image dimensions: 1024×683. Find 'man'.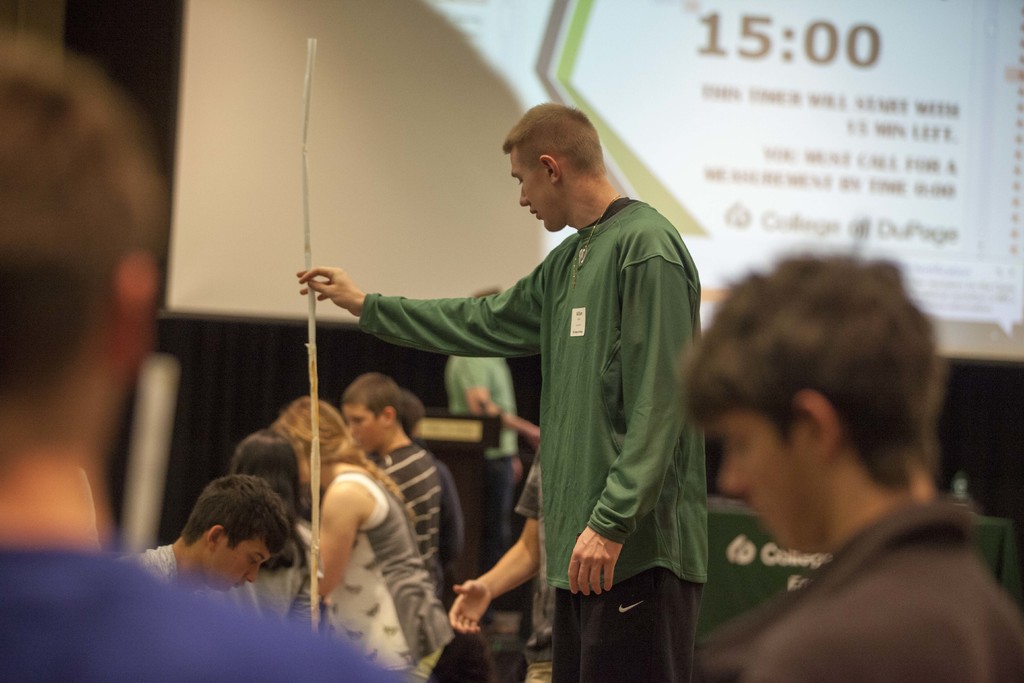
674/254/1023/682.
